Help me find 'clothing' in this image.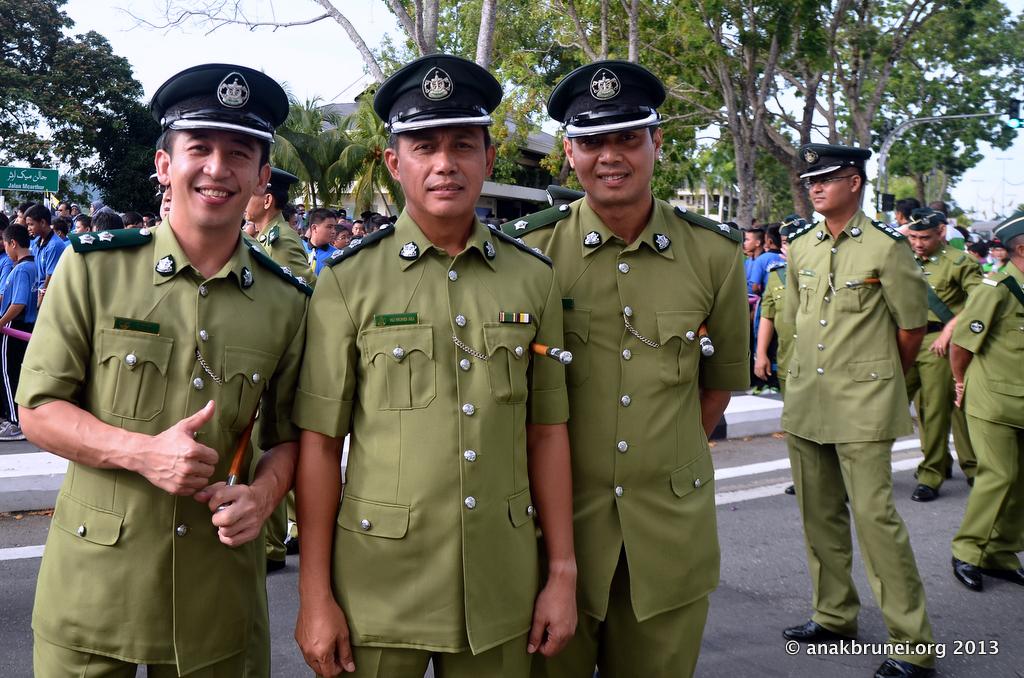
Found it: (982,259,1006,275).
